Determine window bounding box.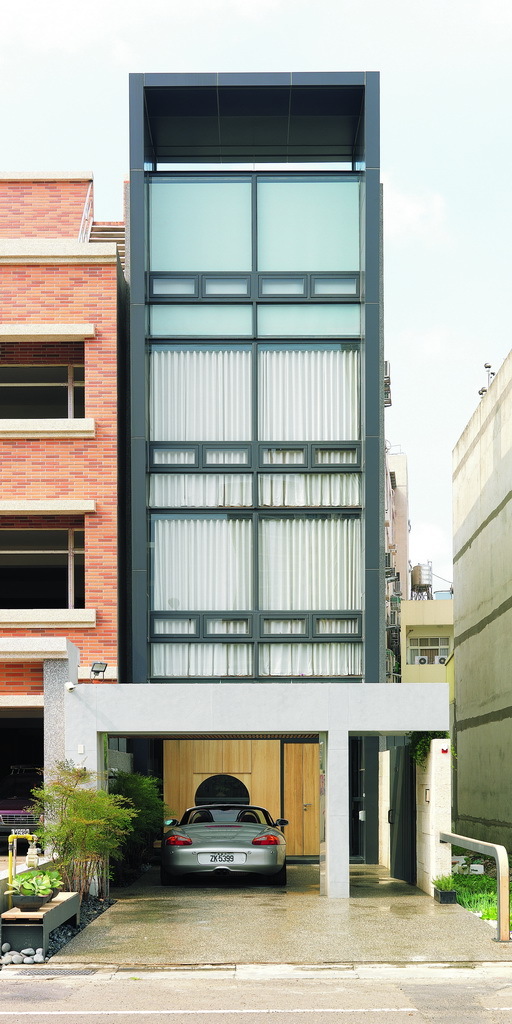
Determined: Rect(0, 493, 94, 628).
